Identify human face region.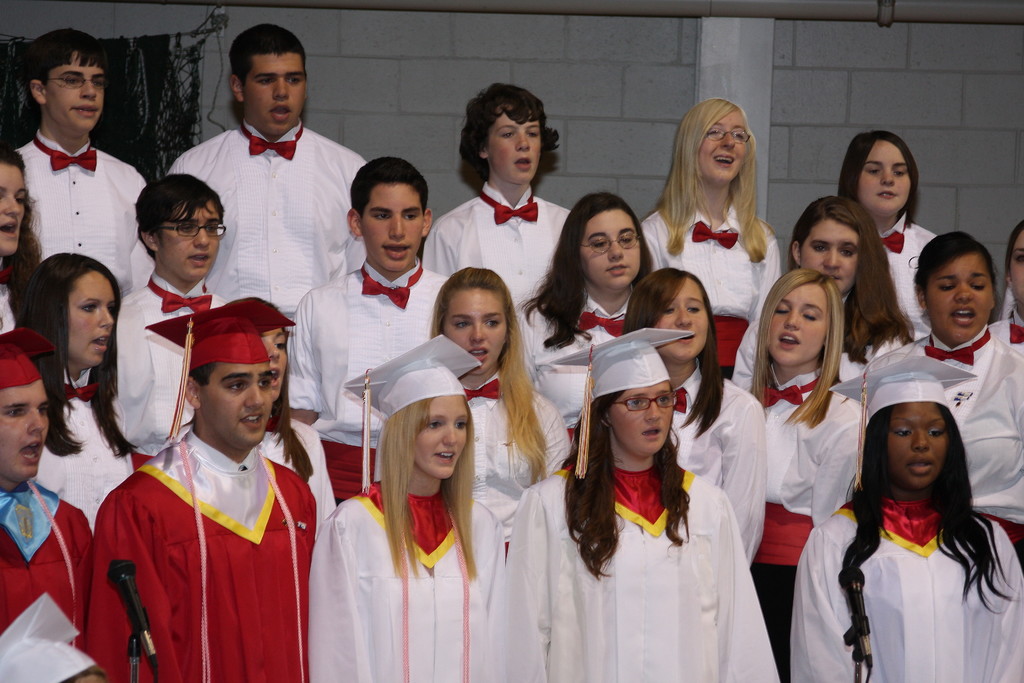
Region: 47 53 115 136.
